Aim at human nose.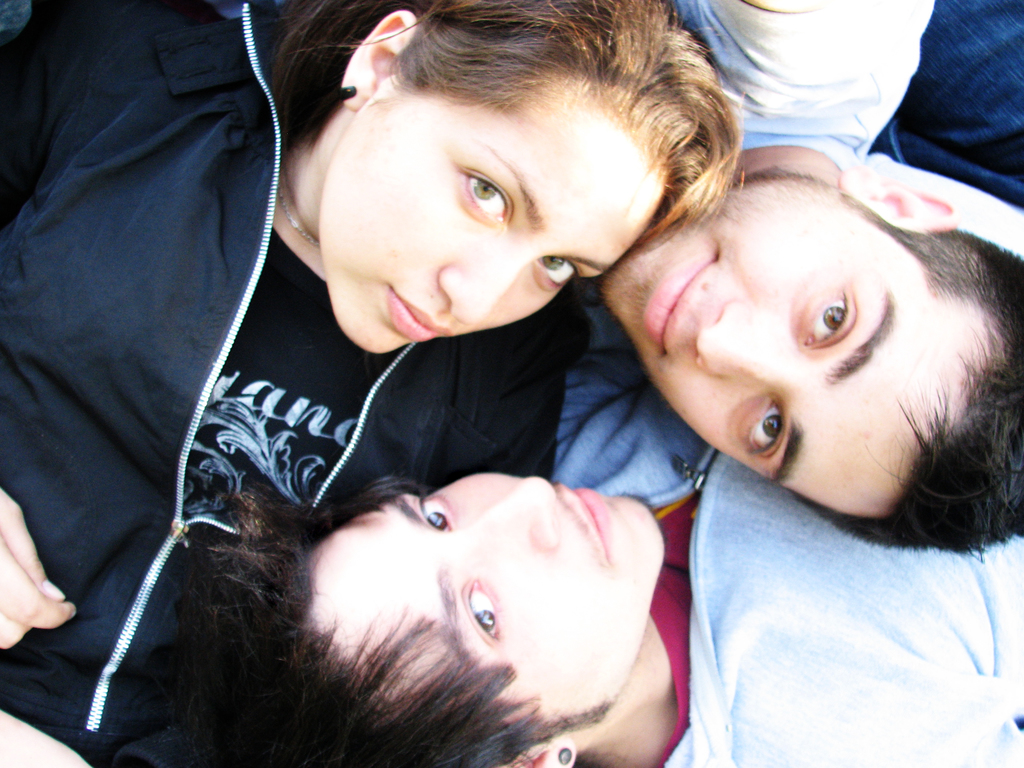
Aimed at x1=692, y1=298, x2=783, y2=384.
